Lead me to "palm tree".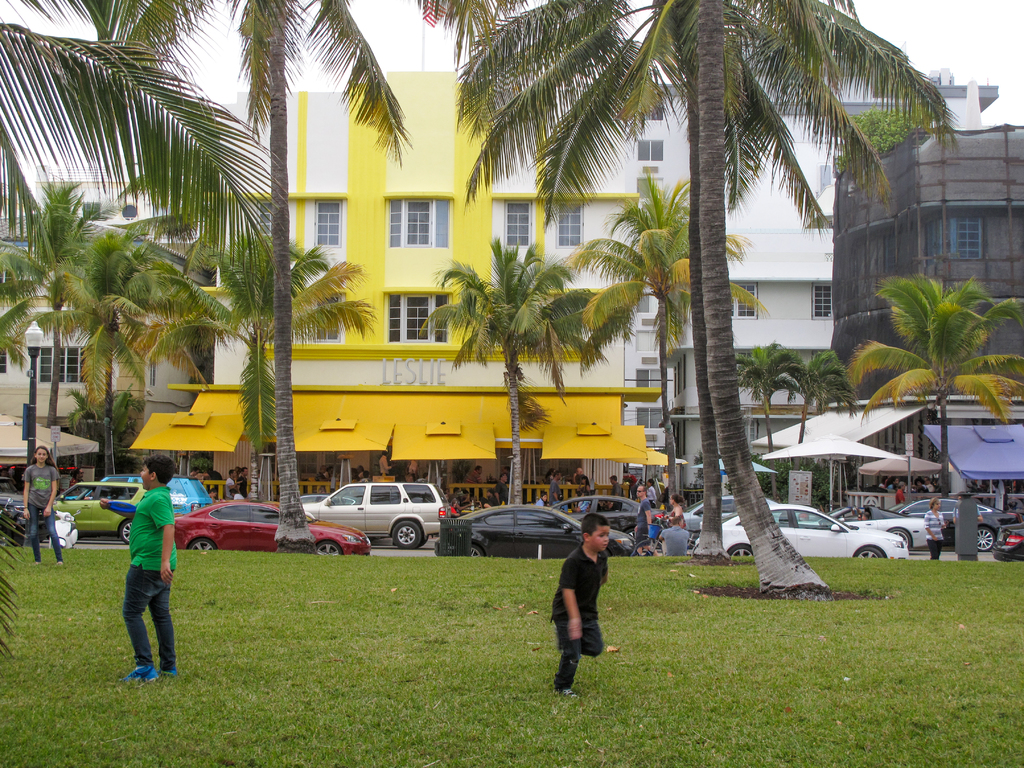
Lead to pyautogui.locateOnScreen(609, 173, 735, 507).
